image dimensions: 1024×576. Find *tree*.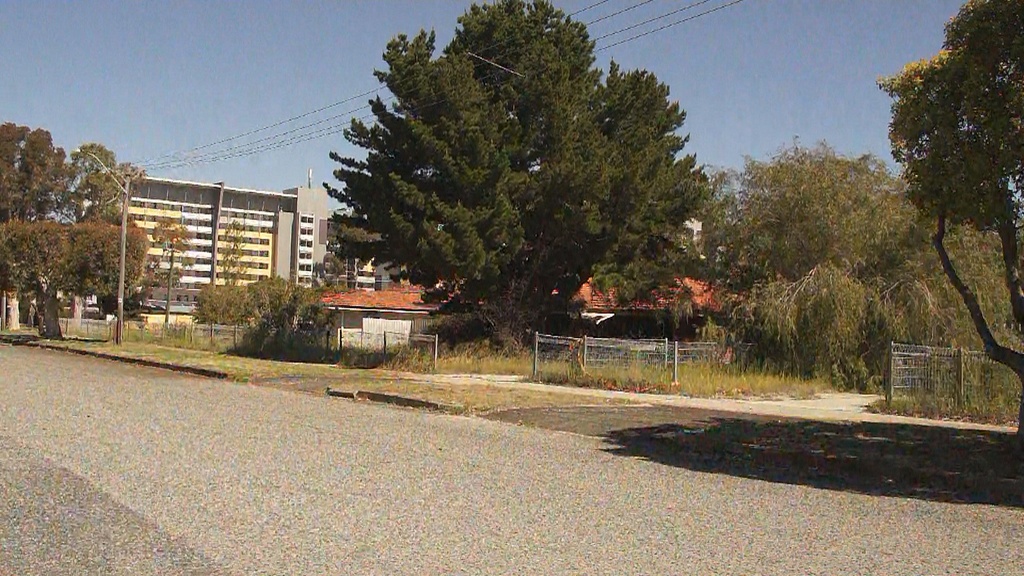
x1=192 y1=276 x2=336 y2=352.
